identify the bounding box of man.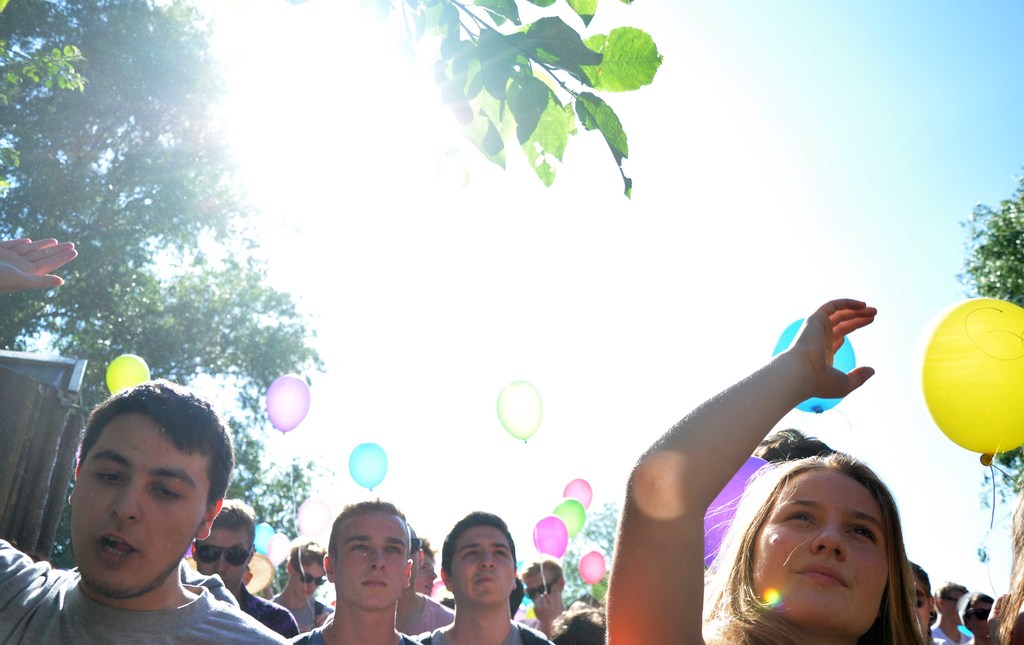
bbox(404, 510, 559, 644).
